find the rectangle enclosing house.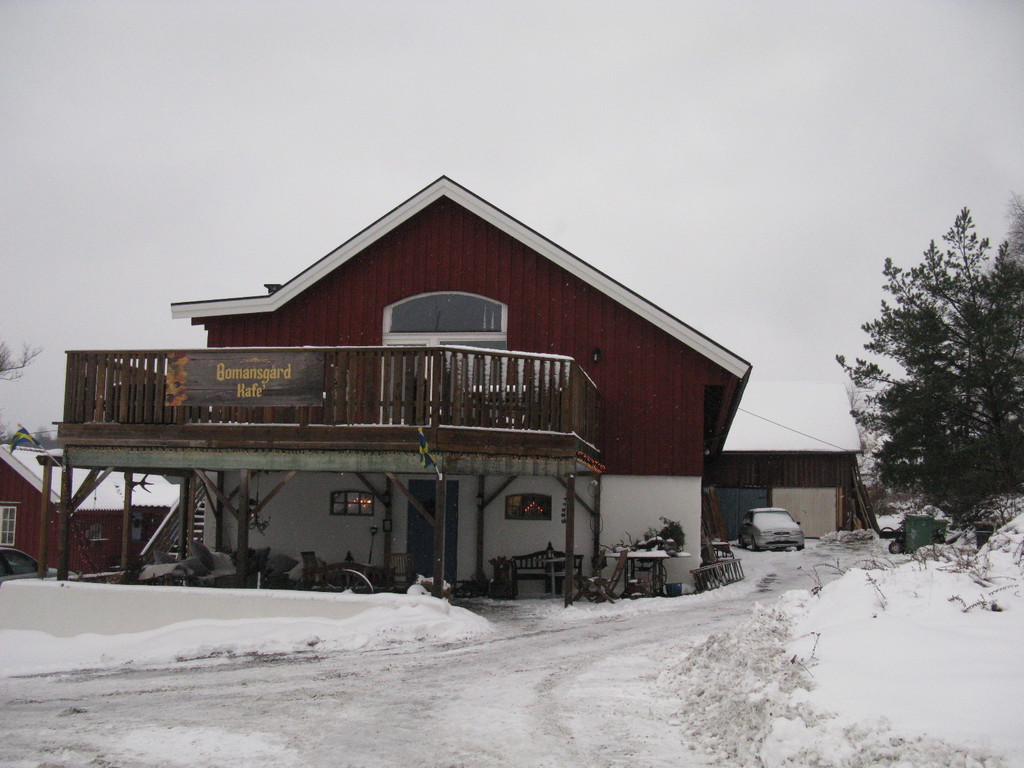
[0, 446, 180, 584].
